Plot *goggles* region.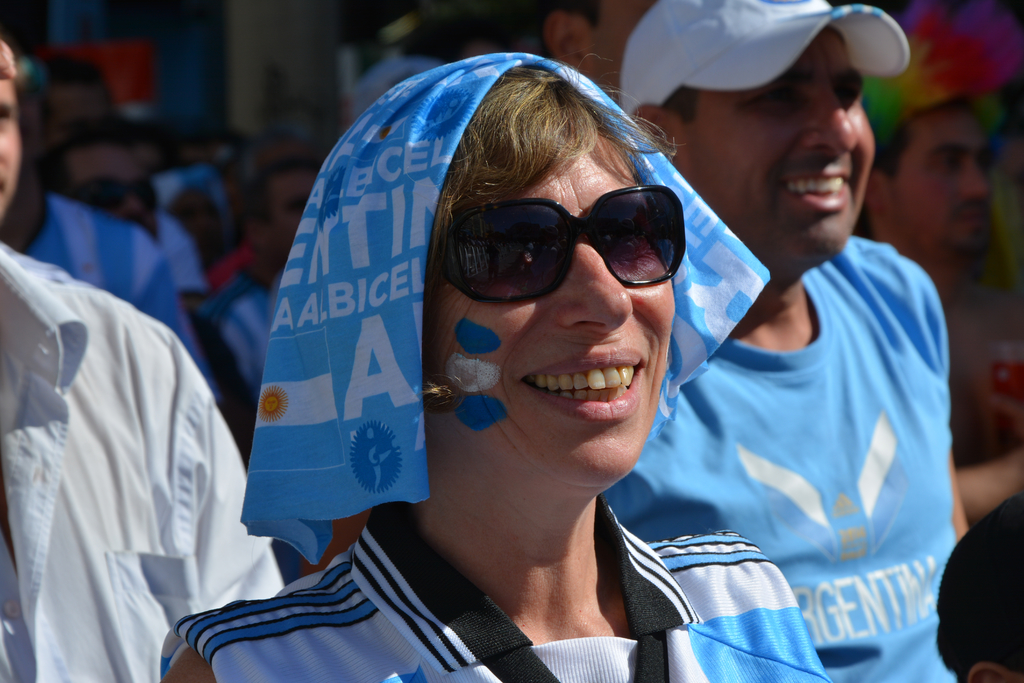
Plotted at <bbox>438, 177, 698, 303</bbox>.
